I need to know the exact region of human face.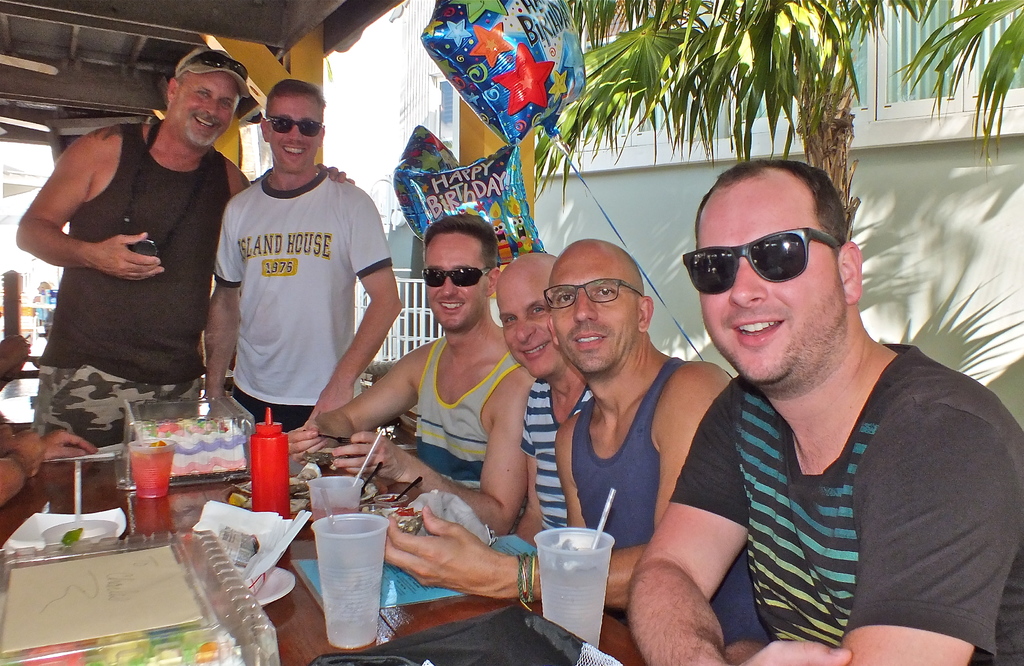
Region: BBox(270, 92, 326, 170).
